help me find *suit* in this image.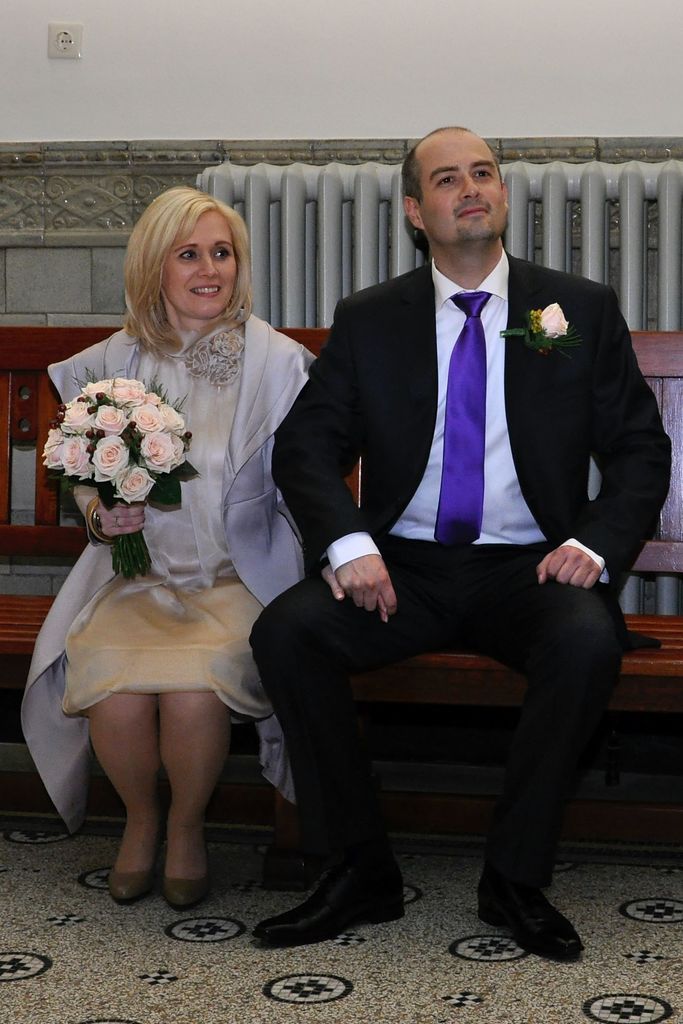
Found it: <region>258, 163, 641, 932</region>.
